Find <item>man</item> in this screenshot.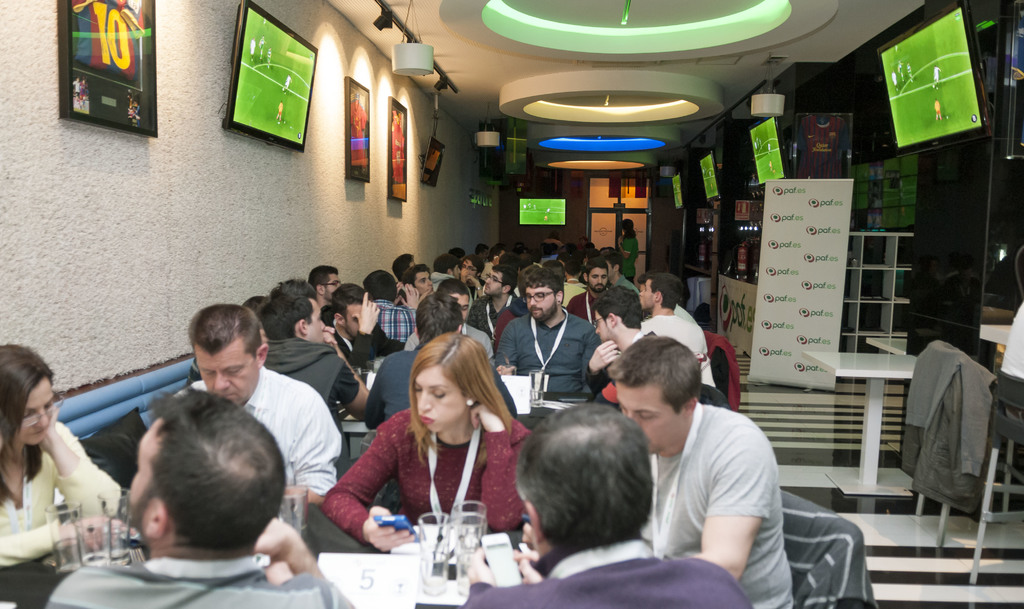
The bounding box for <item>man</item> is bbox=(169, 306, 348, 512).
